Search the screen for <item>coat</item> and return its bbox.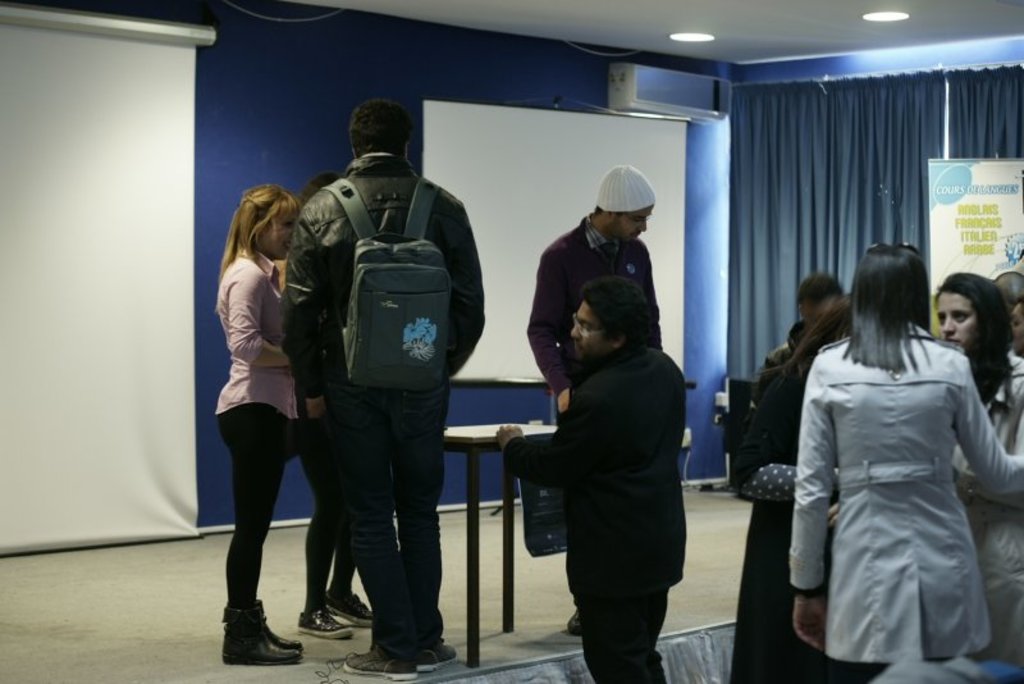
Found: 509,341,695,608.
